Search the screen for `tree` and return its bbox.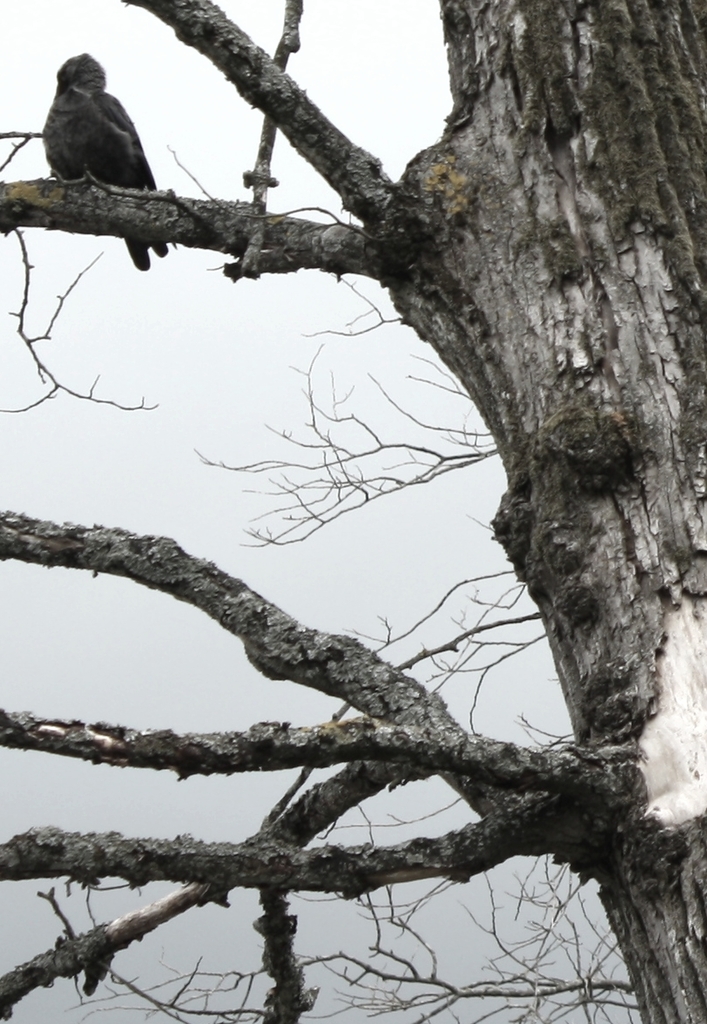
Found: (0, 3, 706, 1020).
